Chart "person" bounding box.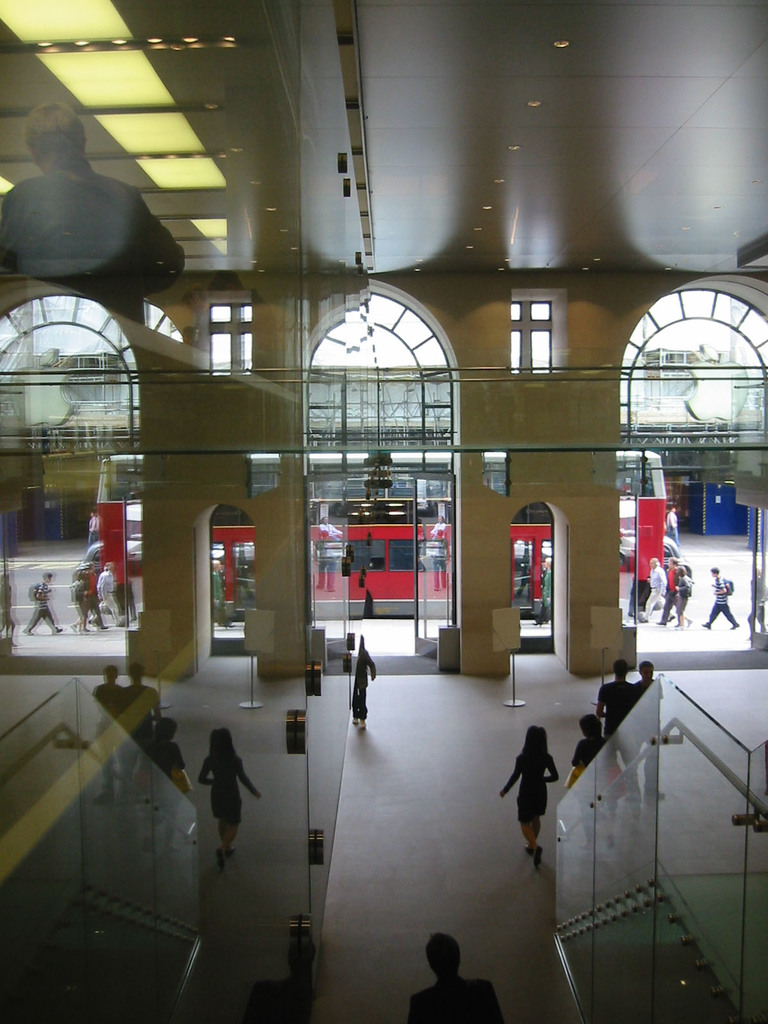
Charted: bbox=(189, 717, 257, 877).
